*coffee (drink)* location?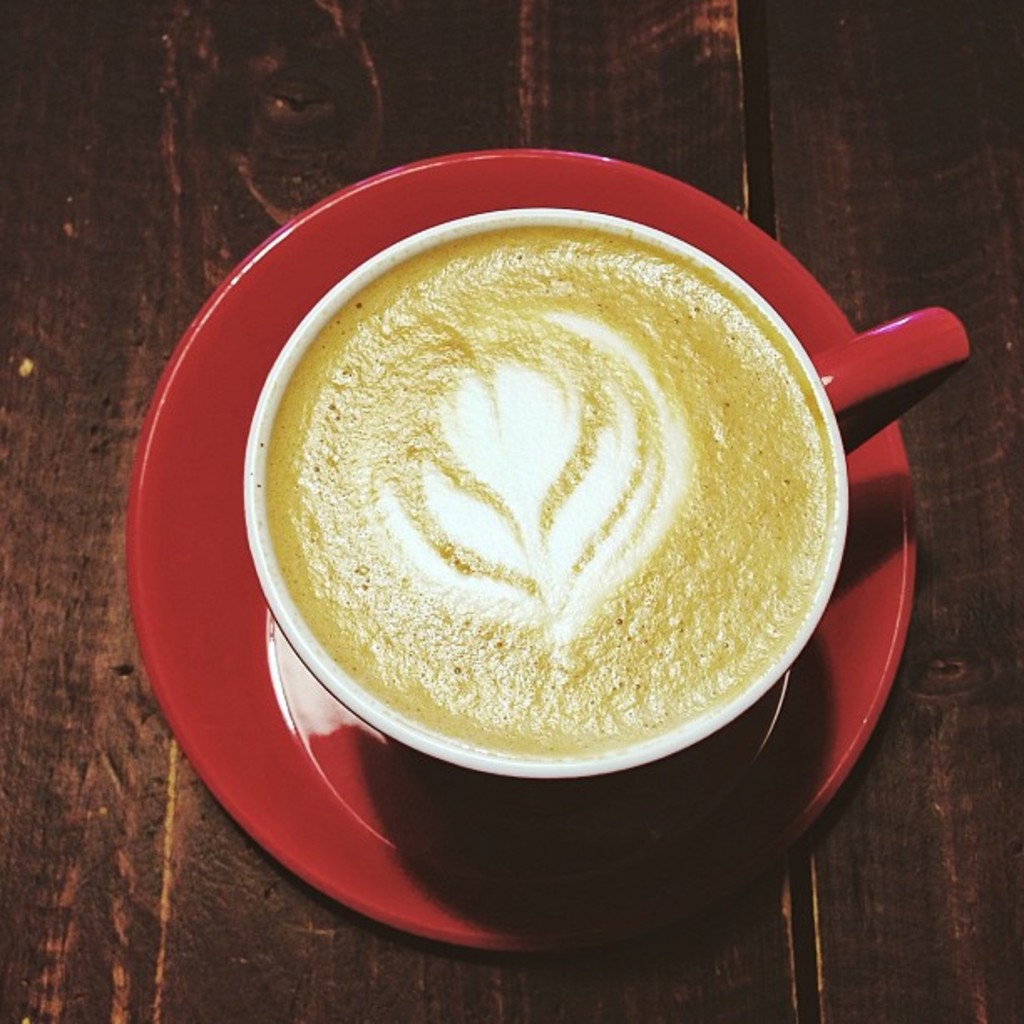
[left=234, top=164, right=905, bottom=833]
